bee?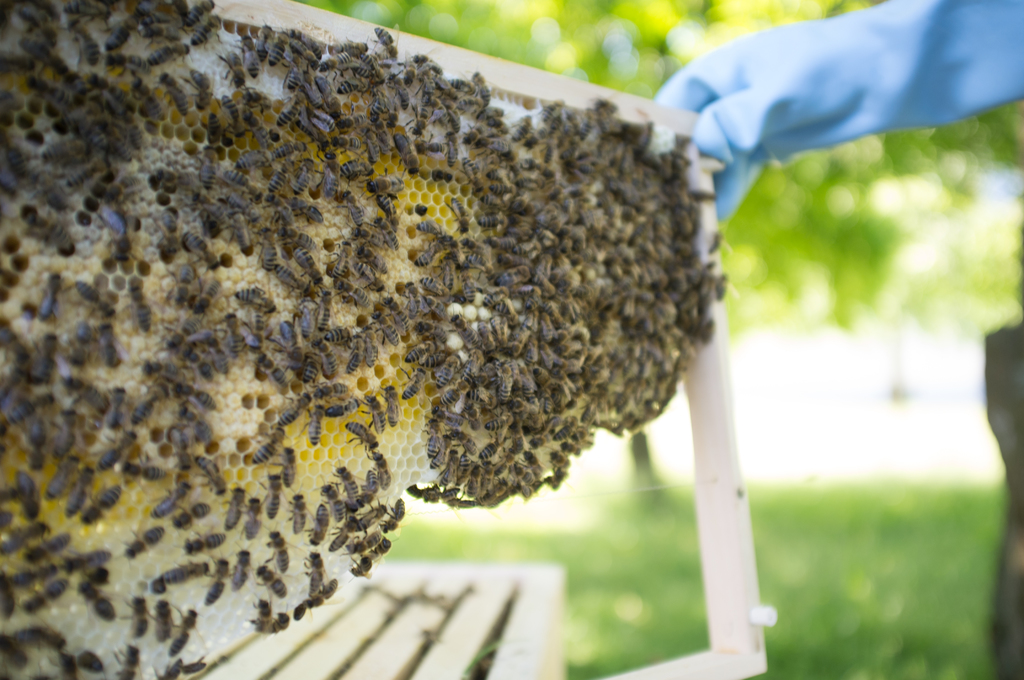
bbox=(1, 563, 61, 592)
